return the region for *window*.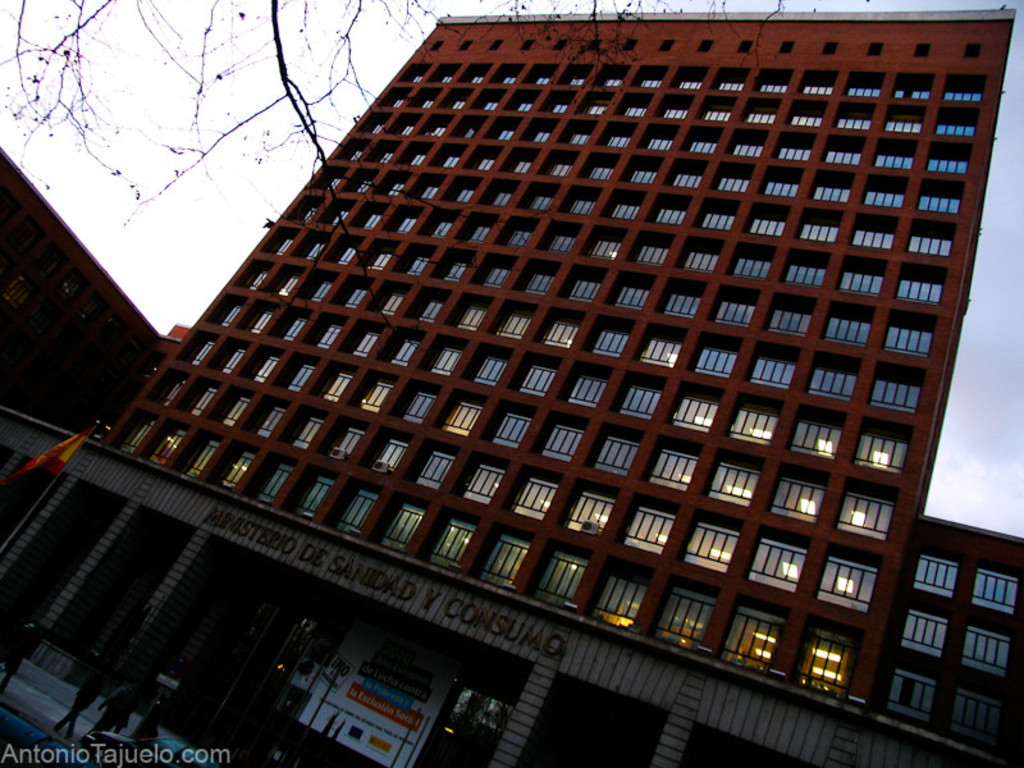
{"x1": 717, "y1": 77, "x2": 750, "y2": 95}.
